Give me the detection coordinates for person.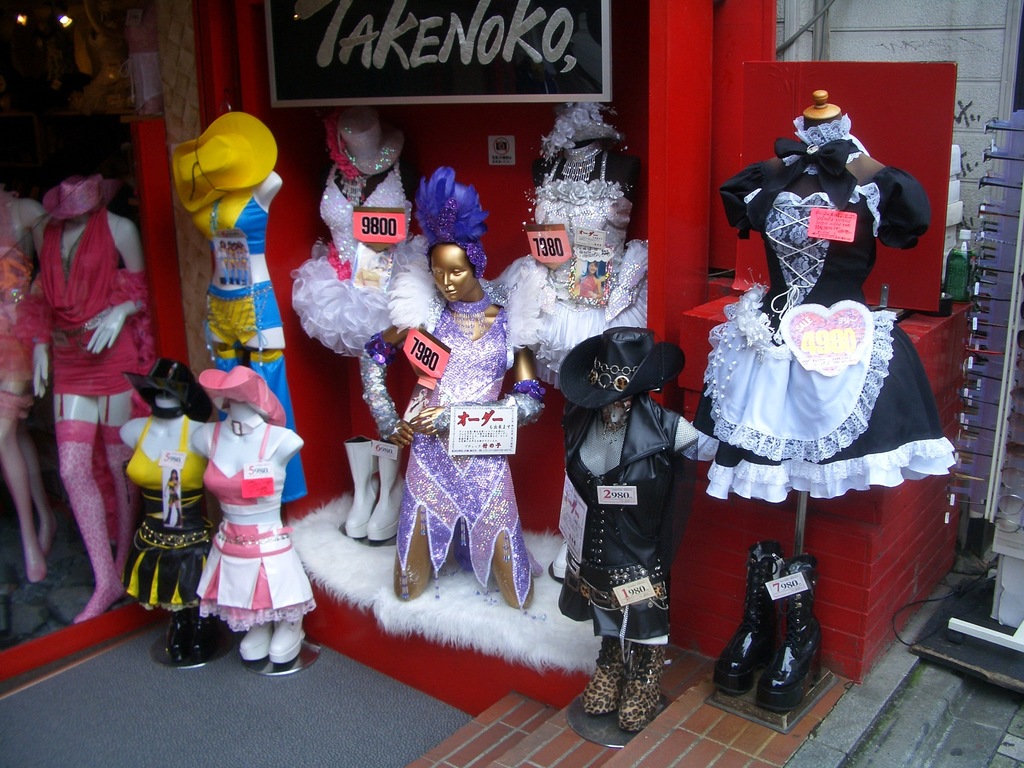
BBox(376, 204, 536, 653).
